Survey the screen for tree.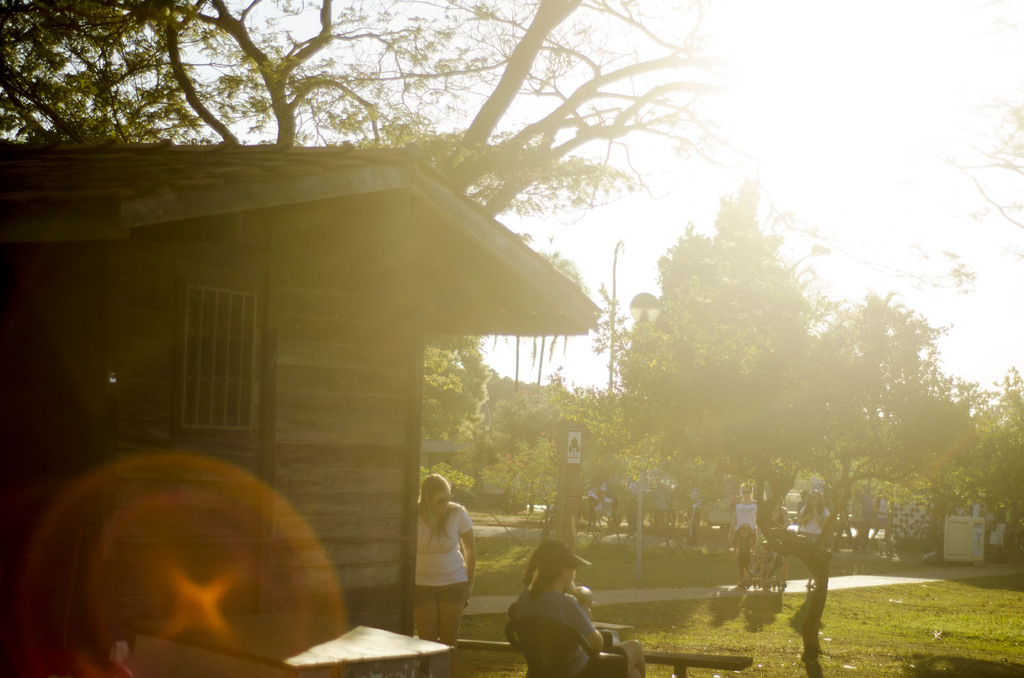
Survey found: 931,371,1023,540.
